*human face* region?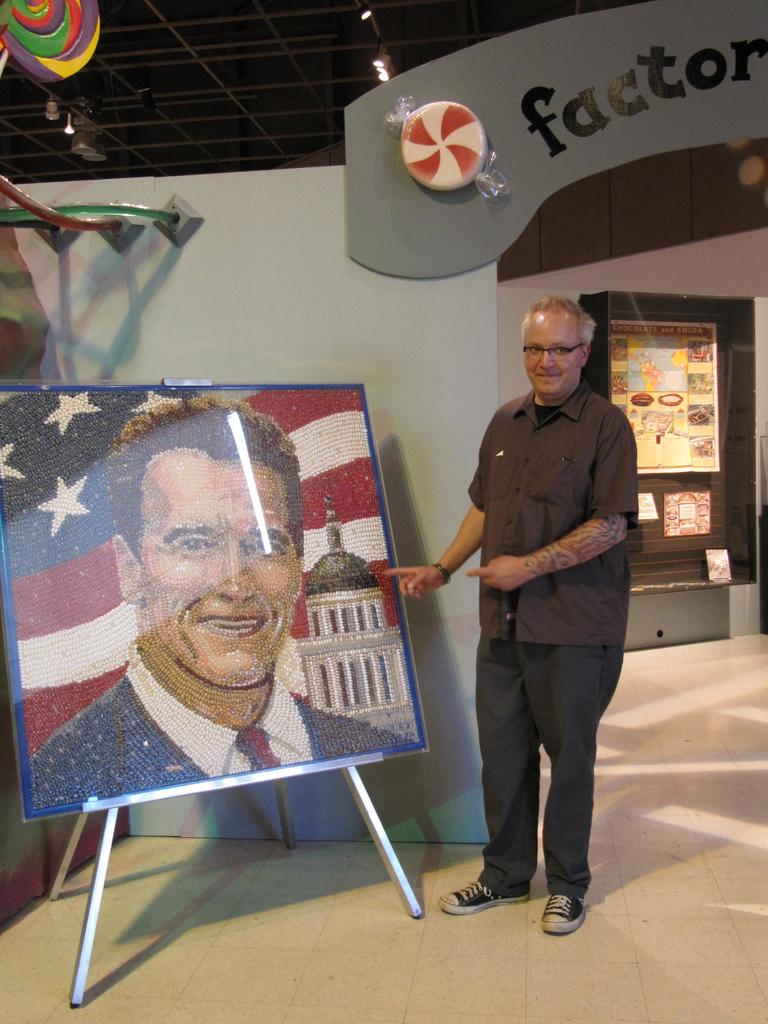
[x1=137, y1=447, x2=308, y2=691]
